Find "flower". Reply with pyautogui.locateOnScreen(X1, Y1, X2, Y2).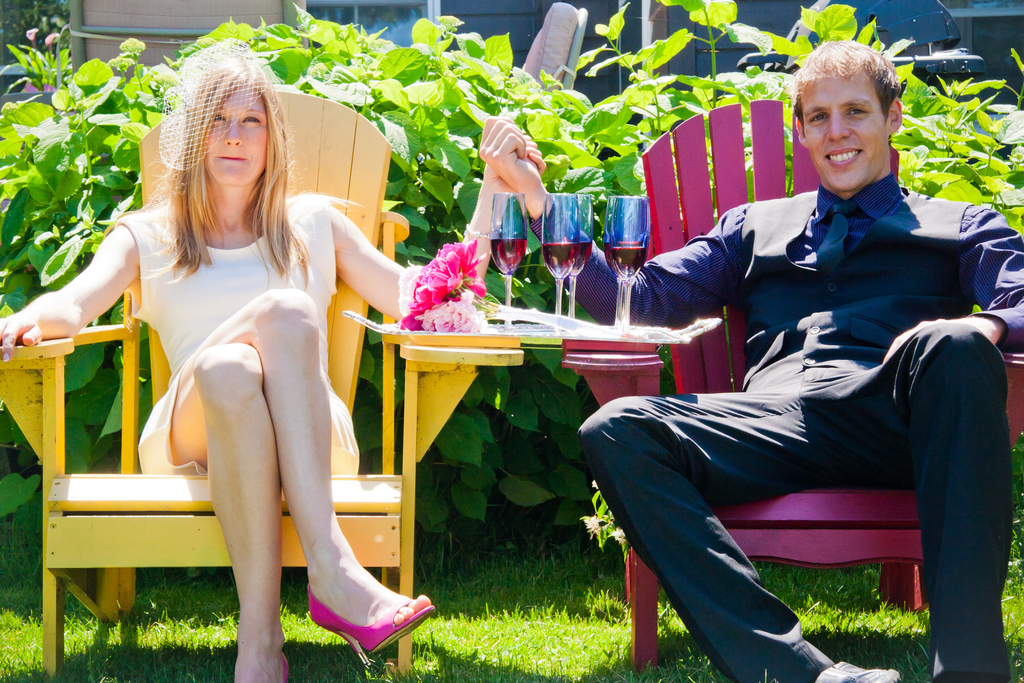
pyautogui.locateOnScreen(394, 245, 475, 326).
